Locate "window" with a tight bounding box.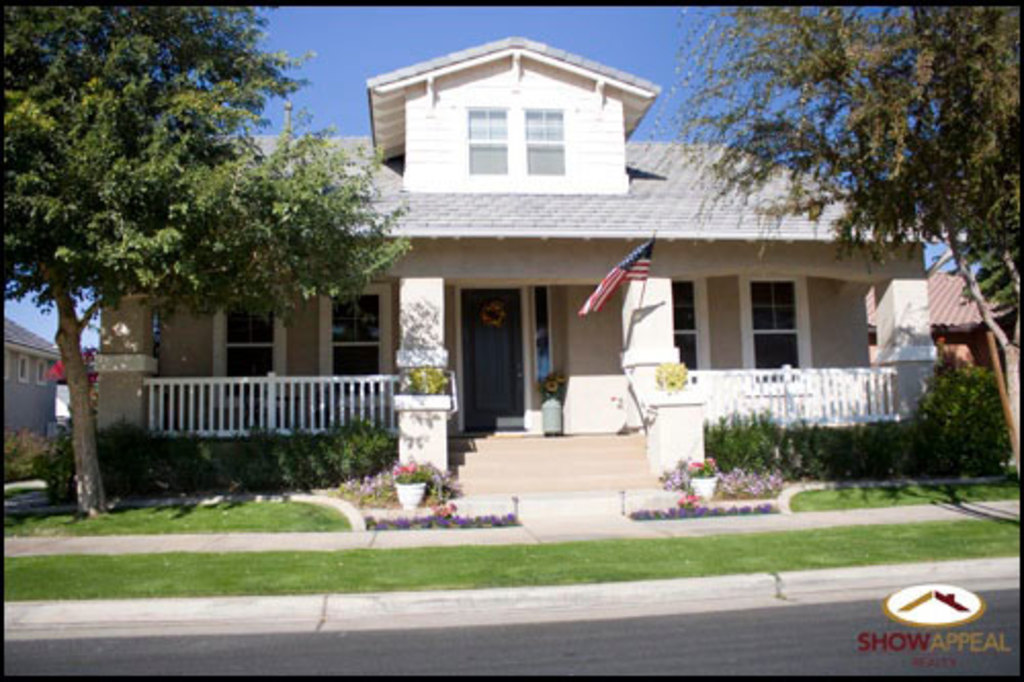
bbox=(668, 281, 702, 375).
